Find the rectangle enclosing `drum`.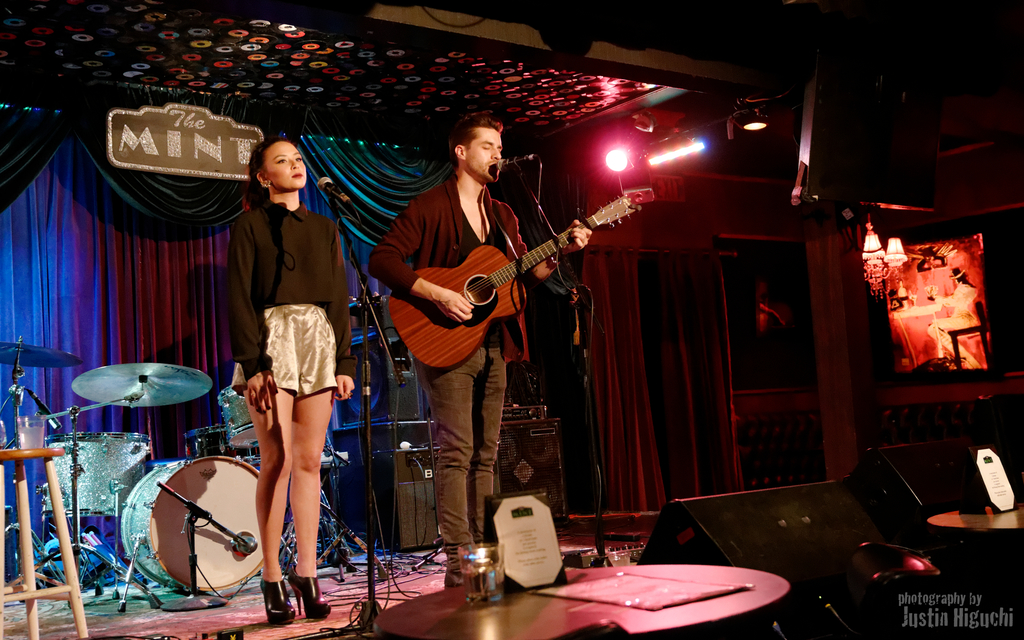
<bbox>121, 456, 265, 590</bbox>.
